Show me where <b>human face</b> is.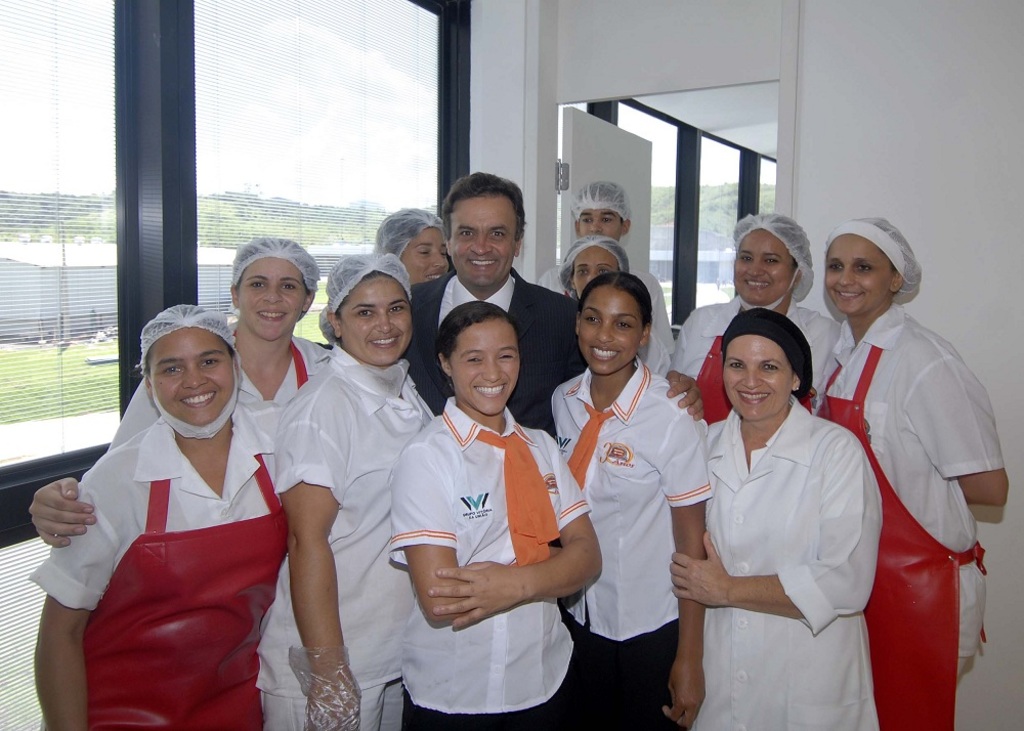
<b>human face</b> is at box=[446, 192, 513, 283].
